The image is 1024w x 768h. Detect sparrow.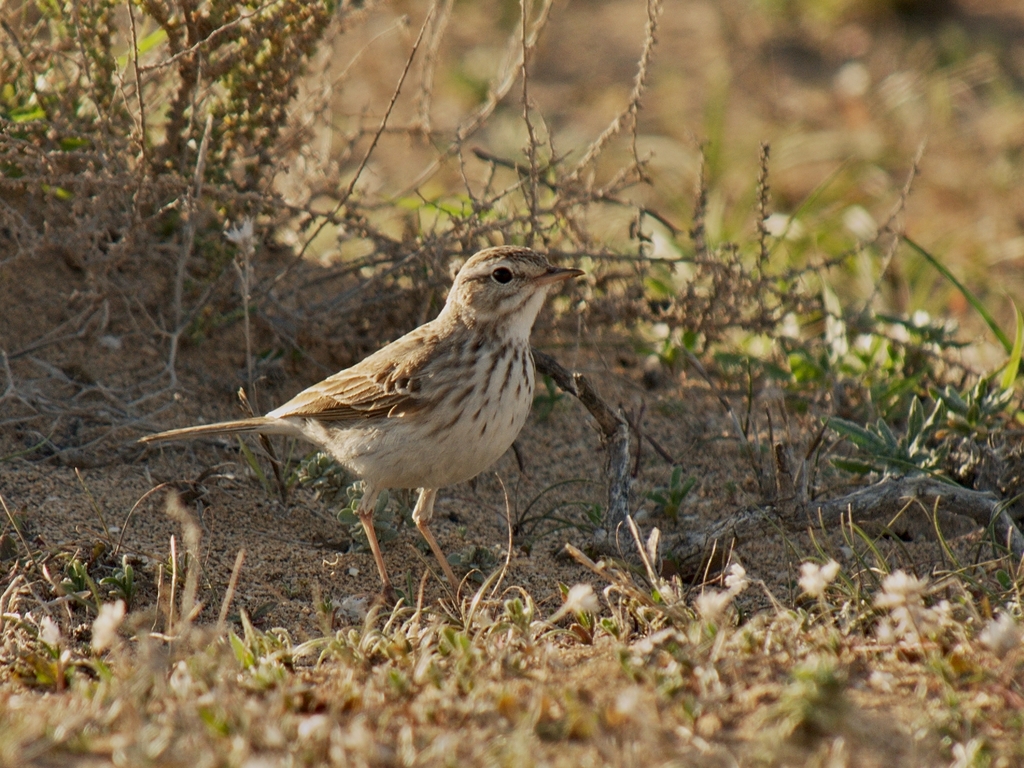
Detection: x1=136, y1=243, x2=587, y2=609.
